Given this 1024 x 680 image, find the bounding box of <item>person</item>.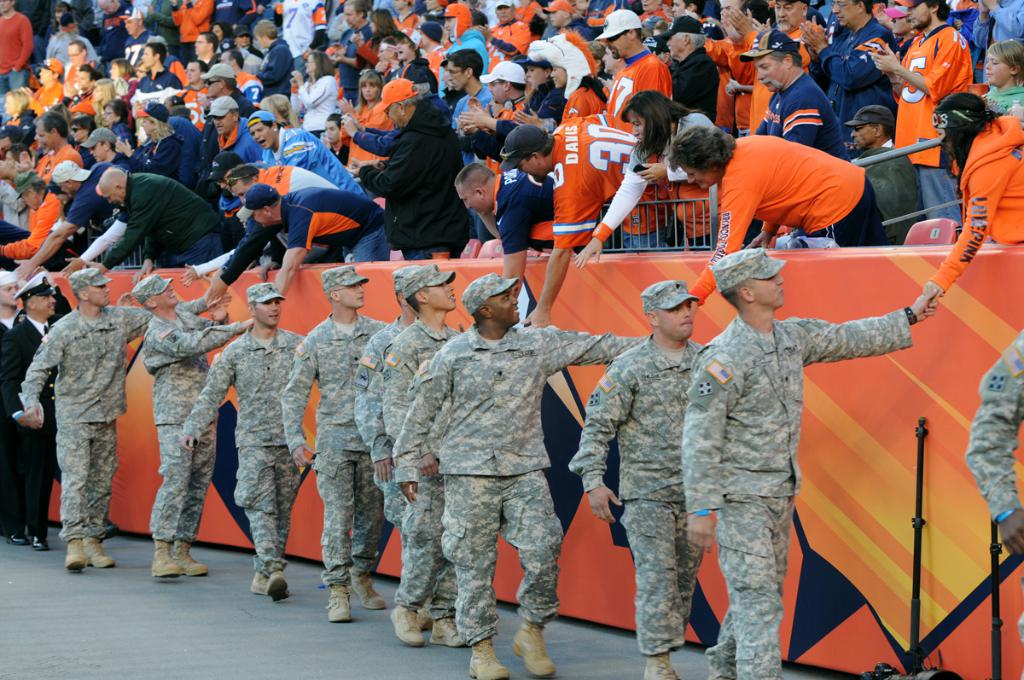
[867,0,980,231].
